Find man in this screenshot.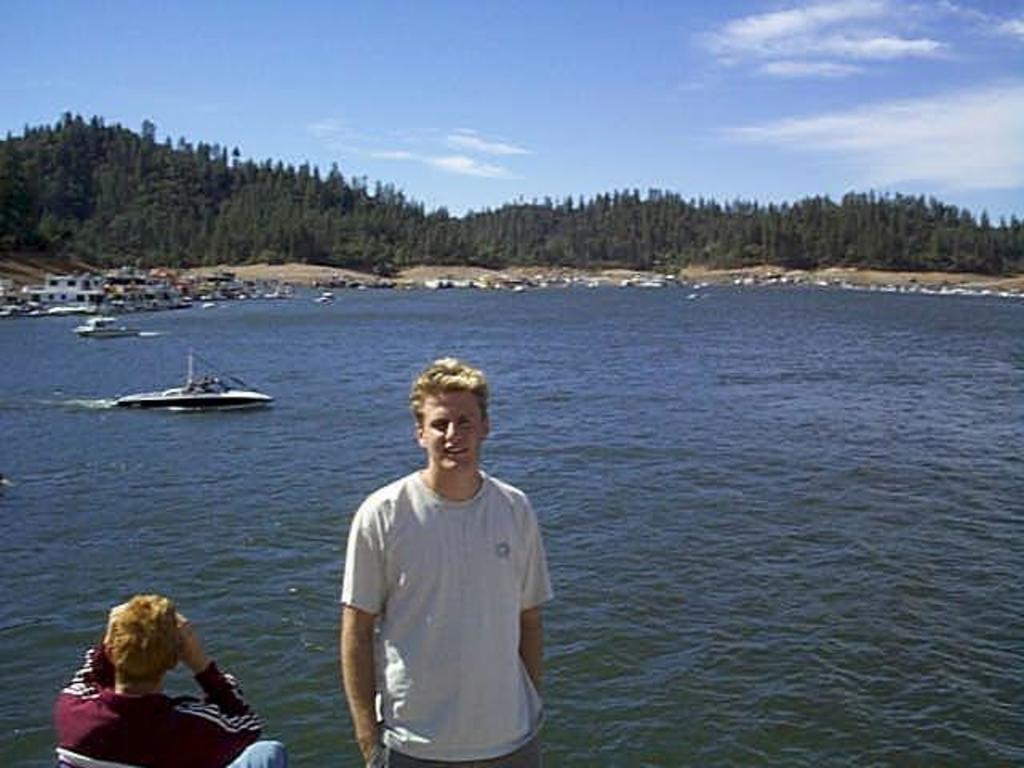
The bounding box for man is left=317, top=354, right=554, bottom=765.
